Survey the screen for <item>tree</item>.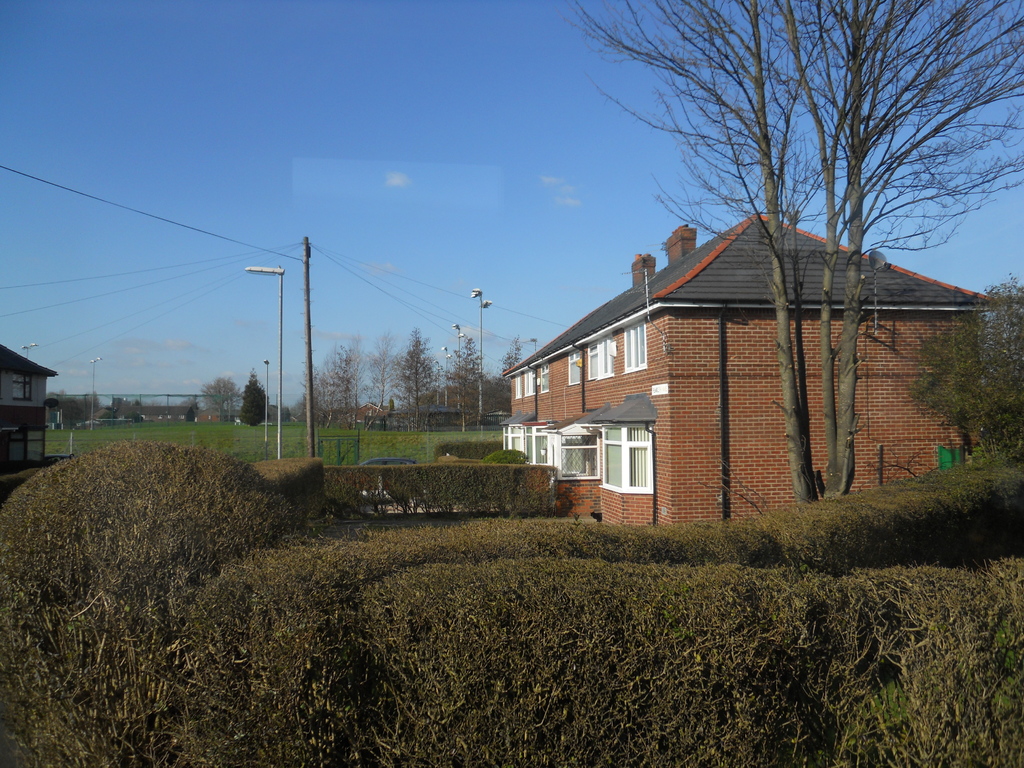
Survey found: (left=893, top=266, right=1023, bottom=472).
